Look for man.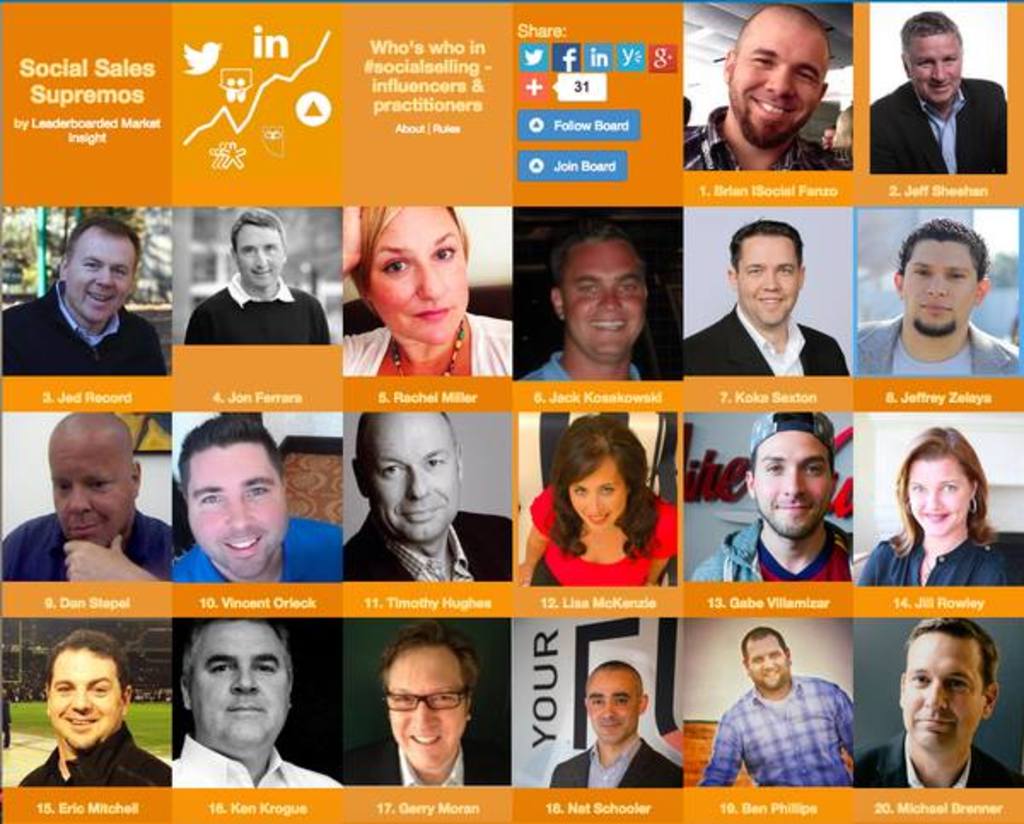
Found: locate(345, 408, 515, 582).
